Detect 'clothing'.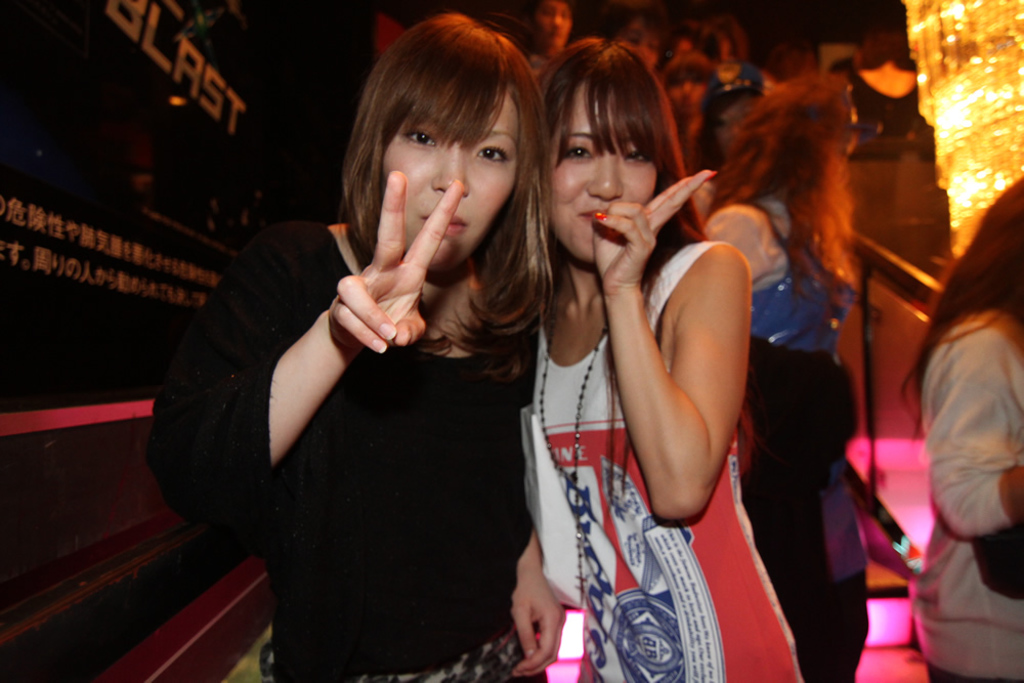
Detected at [x1=147, y1=218, x2=530, y2=682].
